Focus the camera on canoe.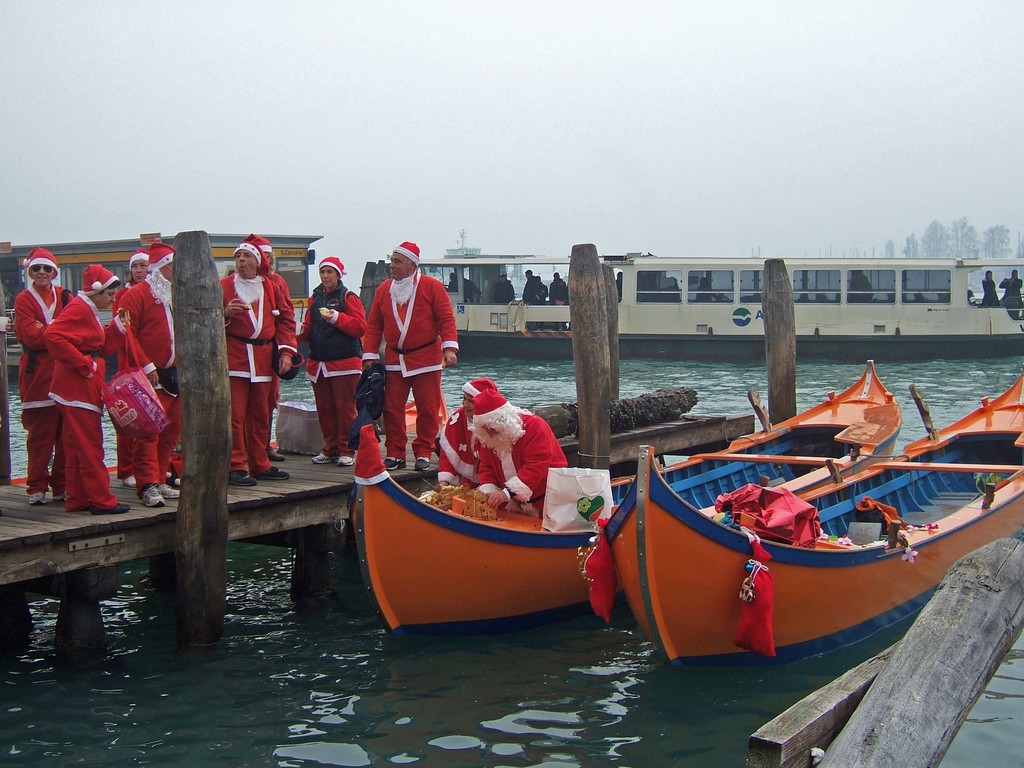
Focus region: (602, 367, 1023, 666).
